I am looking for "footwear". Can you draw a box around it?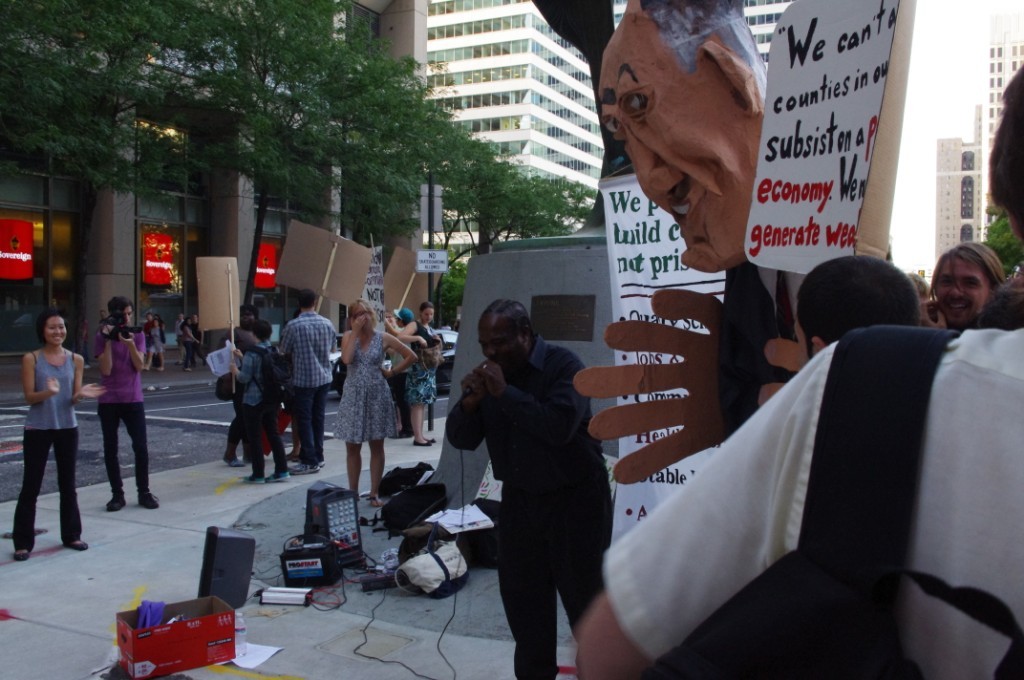
Sure, the bounding box is (241,473,266,485).
